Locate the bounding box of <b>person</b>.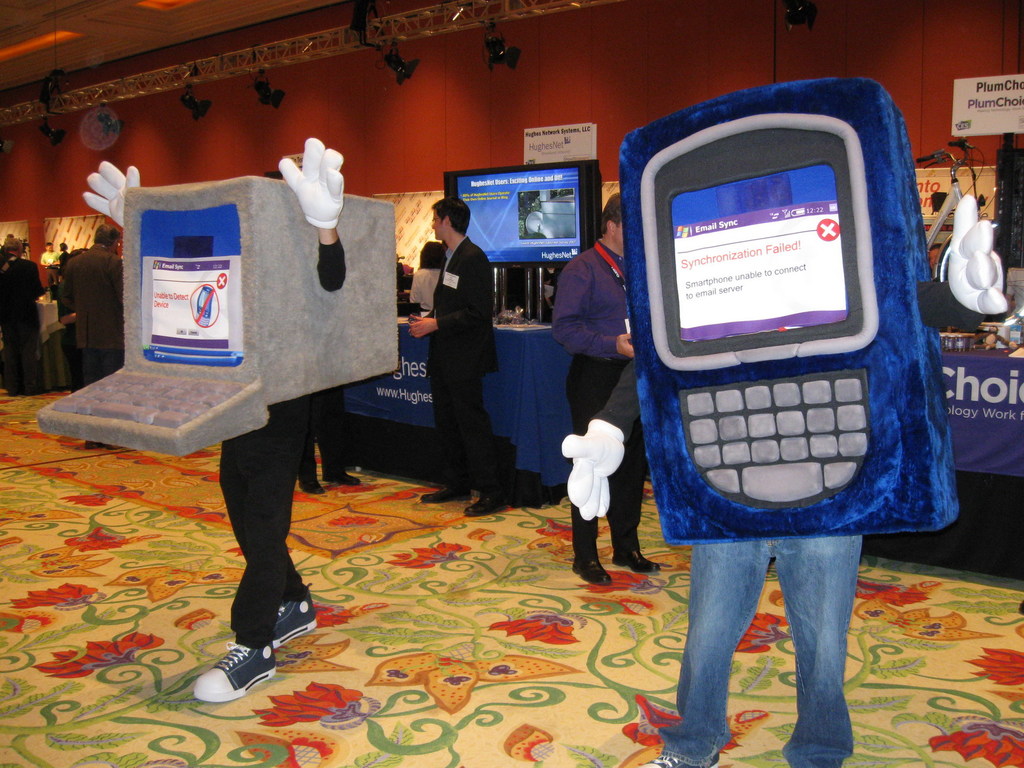
Bounding box: rect(85, 131, 343, 707).
